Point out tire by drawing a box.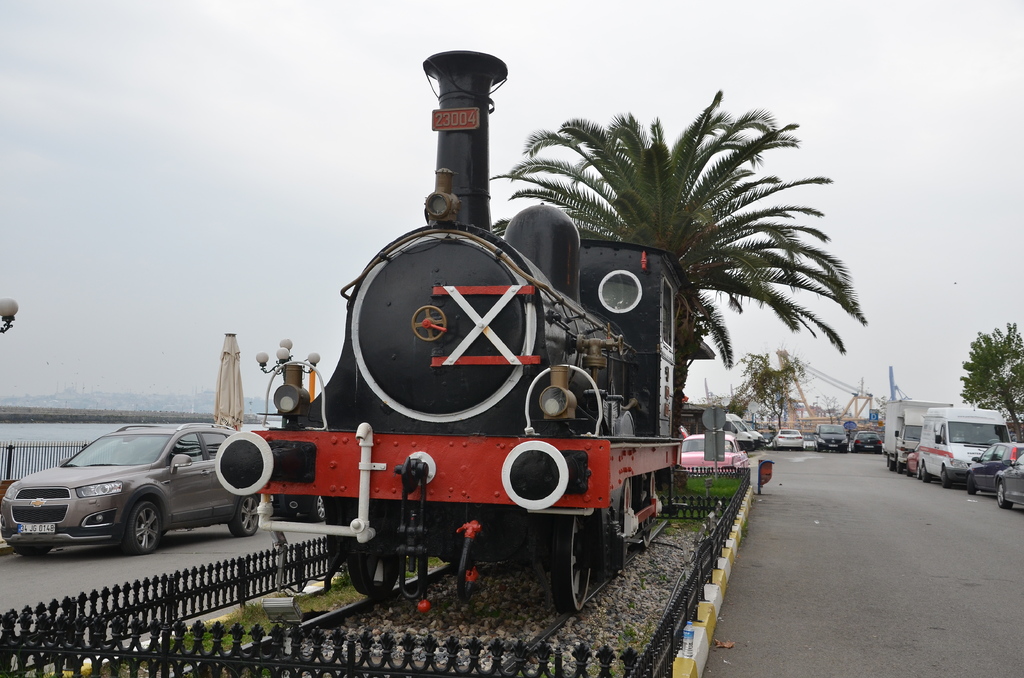
[917,464,924,480].
